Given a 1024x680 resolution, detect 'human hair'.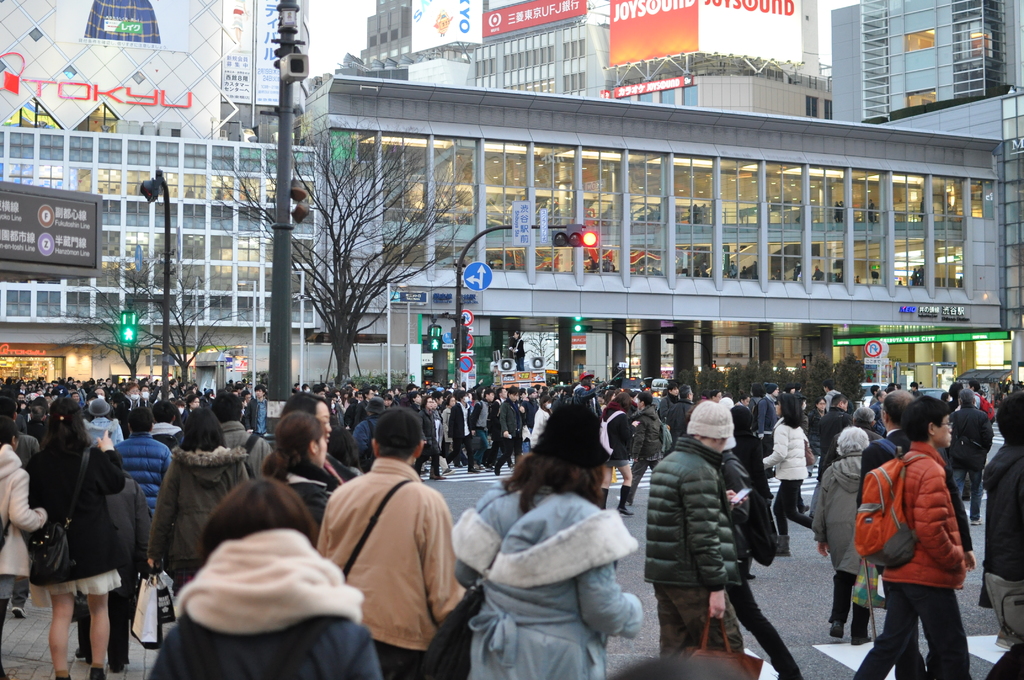
948:382:963:401.
